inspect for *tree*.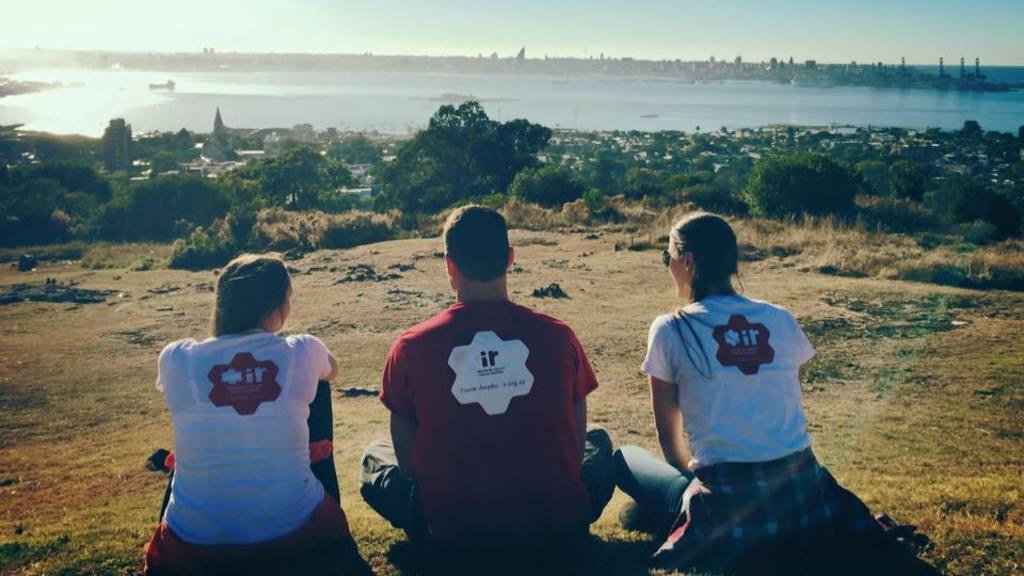
Inspection: region(371, 99, 555, 220).
